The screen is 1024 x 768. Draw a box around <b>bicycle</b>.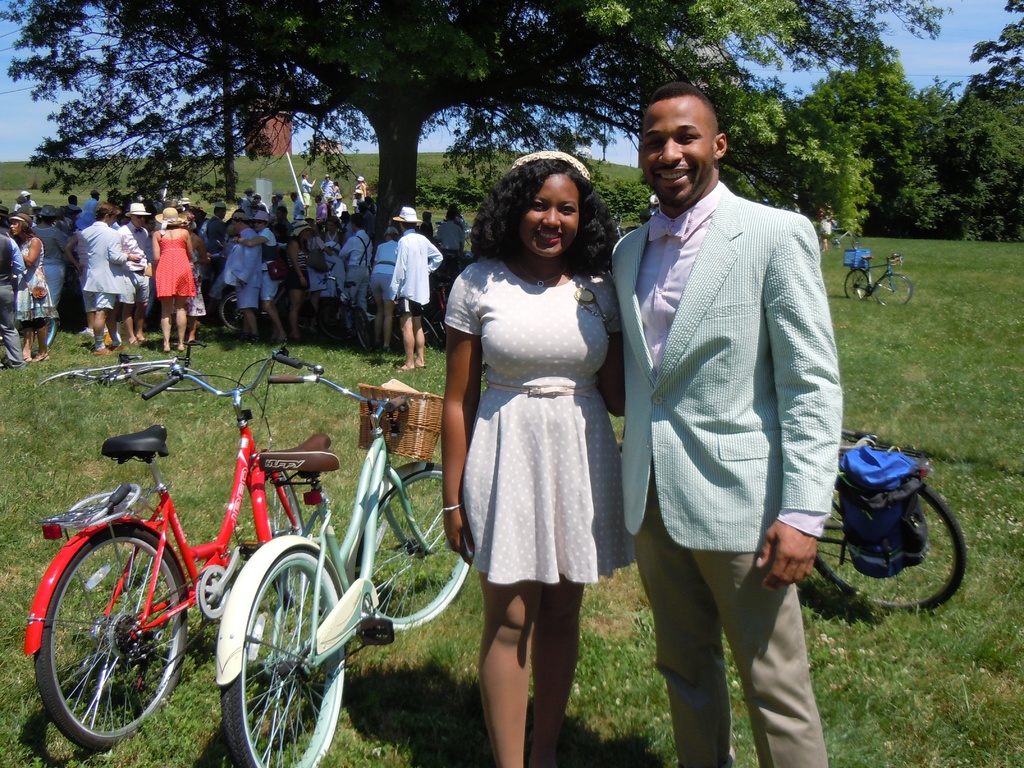
(left=615, top=415, right=966, bottom=611).
